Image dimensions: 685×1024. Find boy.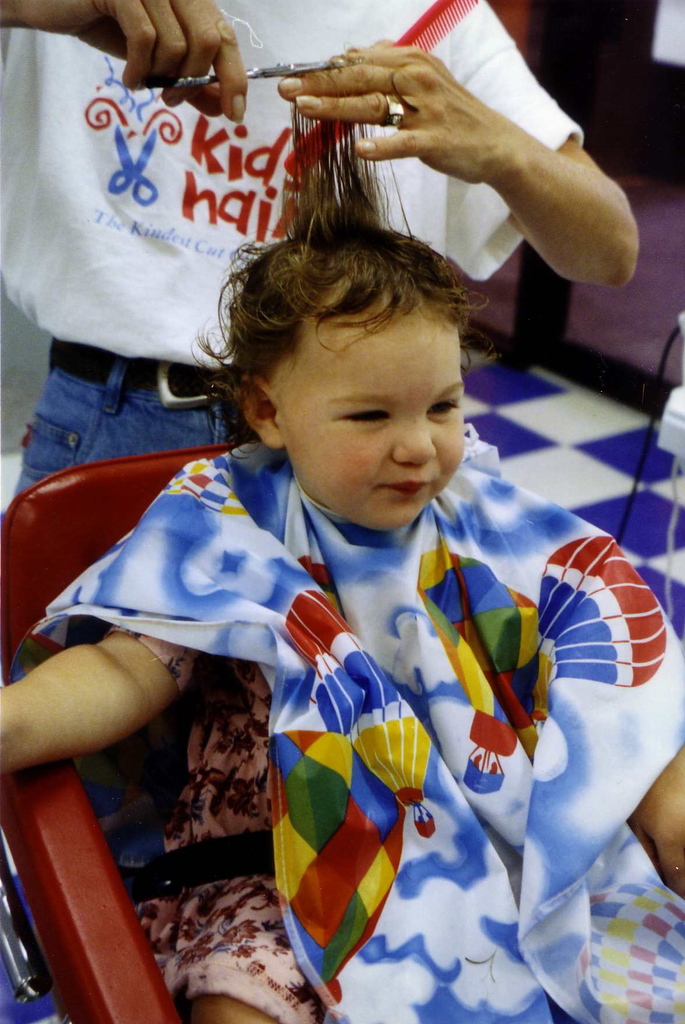
(0,52,684,1023).
